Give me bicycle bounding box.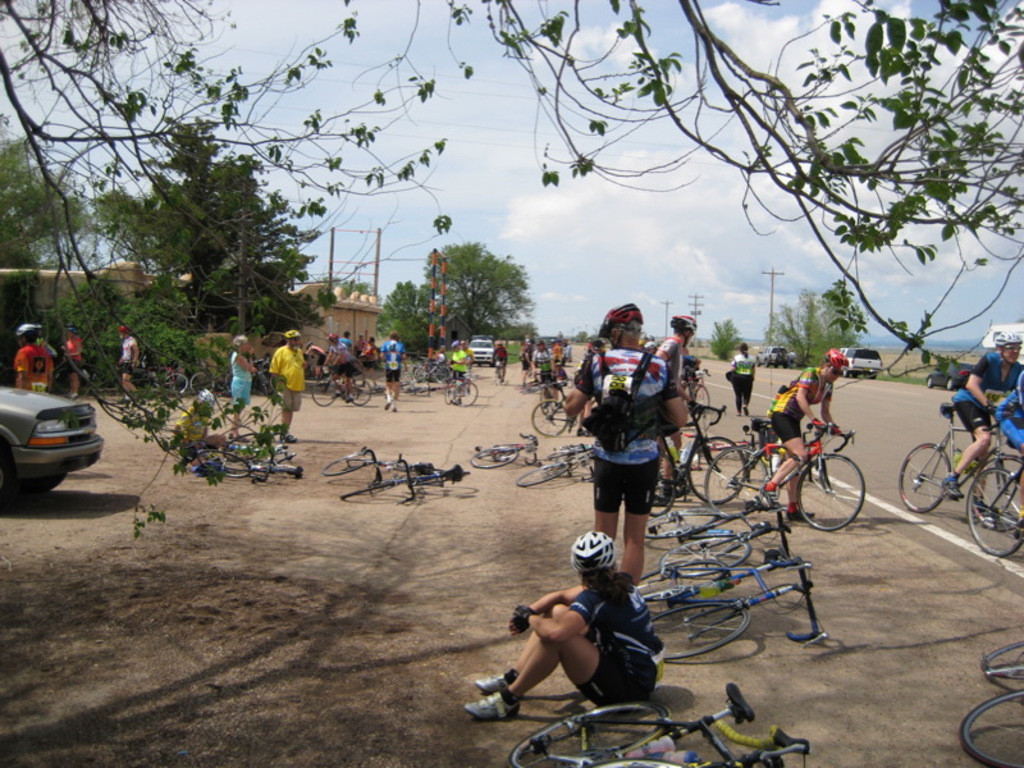
rect(257, 362, 289, 394).
